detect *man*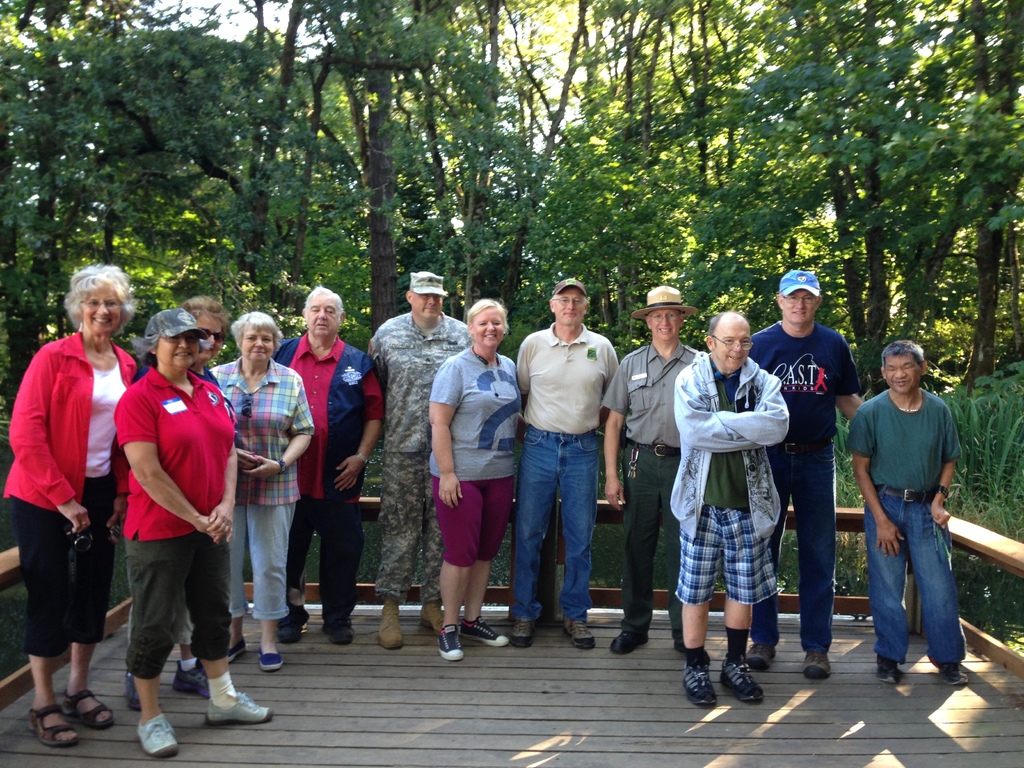
x1=273, y1=286, x2=381, y2=642
